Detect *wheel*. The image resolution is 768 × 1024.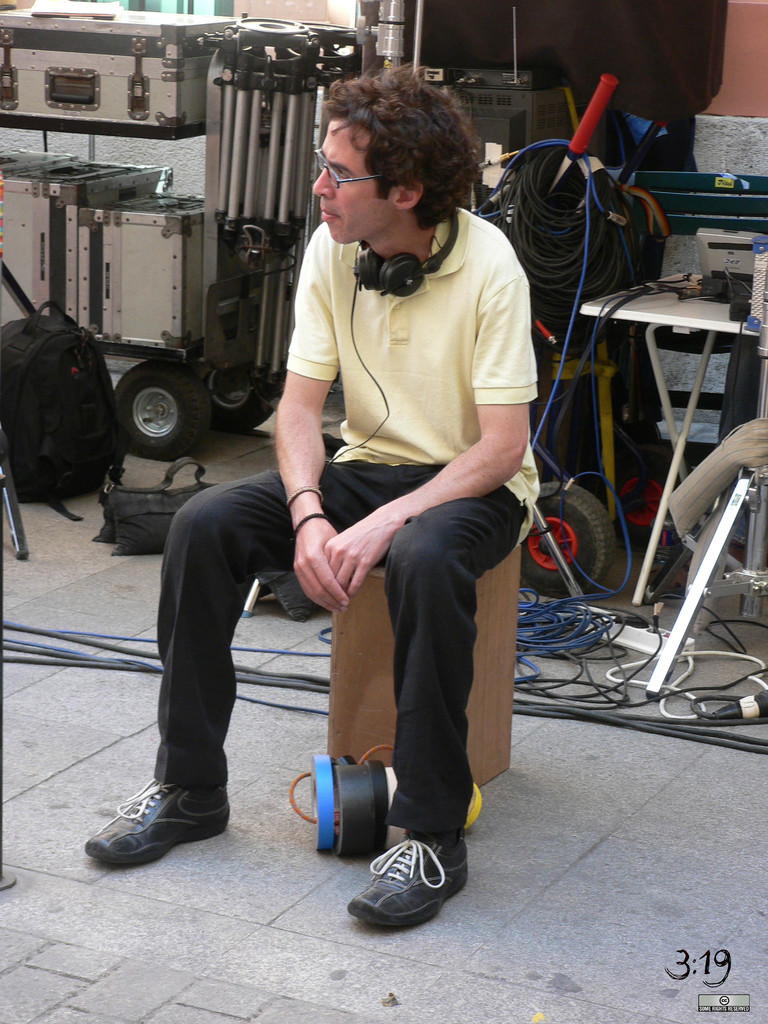
left=189, top=343, right=277, bottom=436.
